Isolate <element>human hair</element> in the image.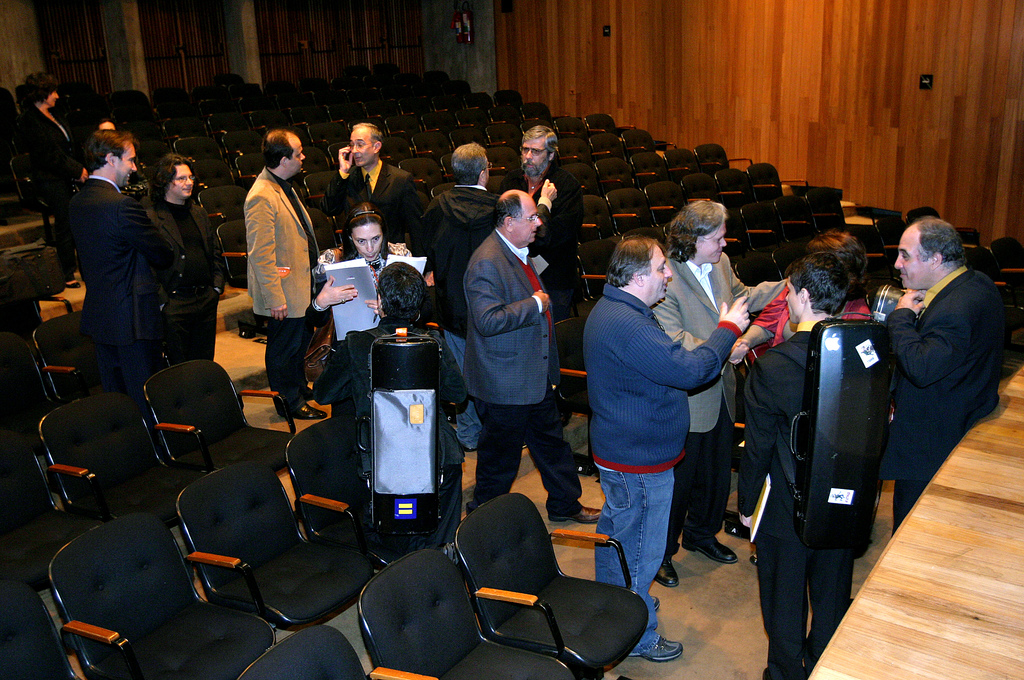
Isolated region: 490/193/524/231.
